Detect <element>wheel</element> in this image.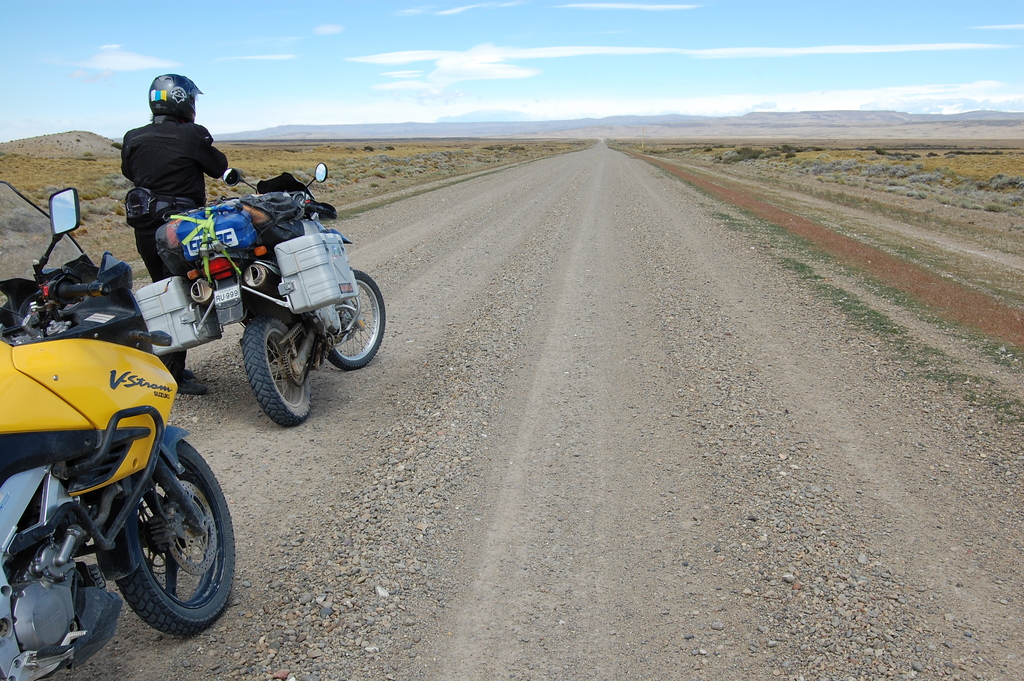
Detection: x1=225, y1=296, x2=305, y2=425.
